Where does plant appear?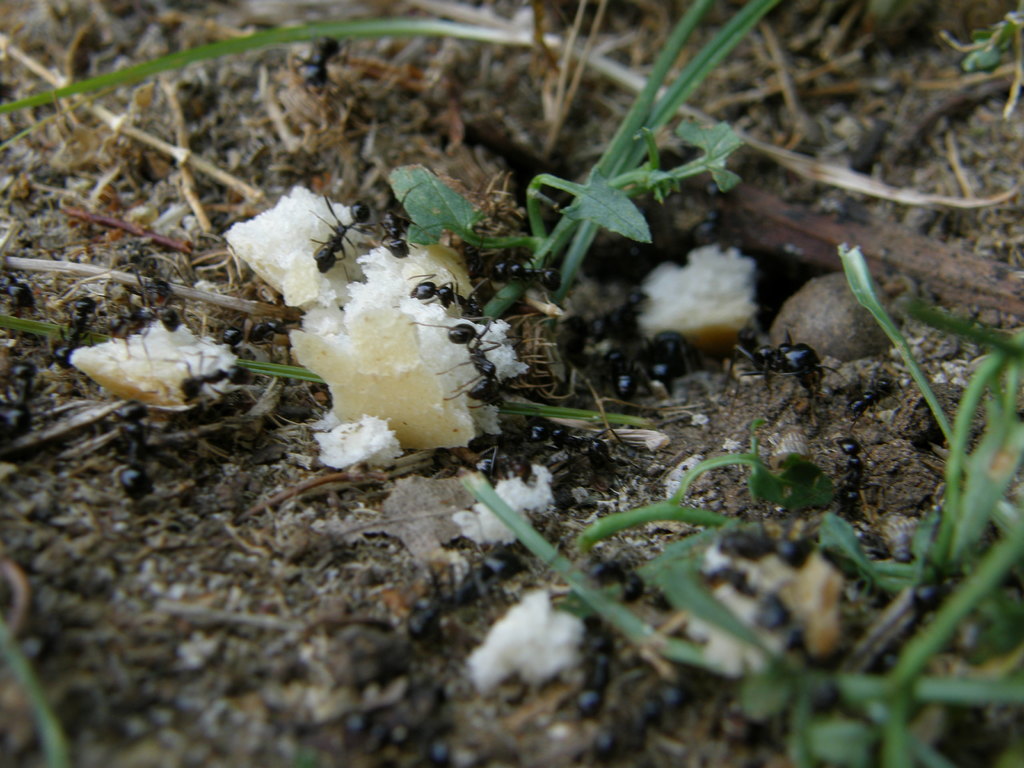
Appears at bbox=[387, 116, 746, 305].
